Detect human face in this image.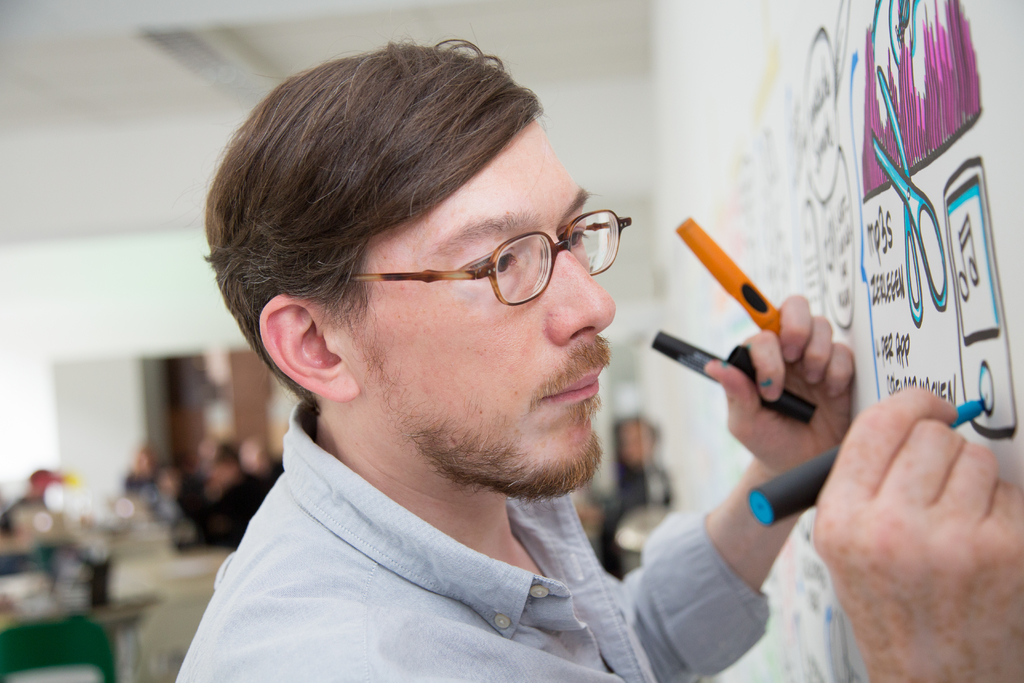
Detection: <box>340,115,612,490</box>.
